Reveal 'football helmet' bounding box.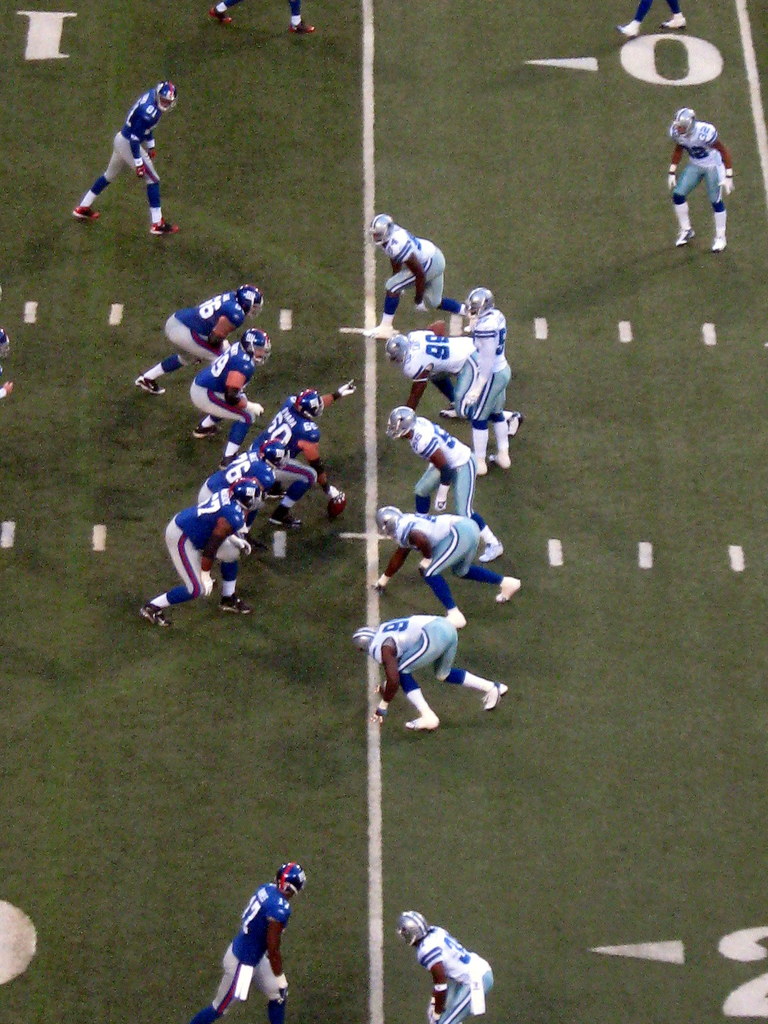
Revealed: <bbox>242, 329, 273, 369</bbox>.
